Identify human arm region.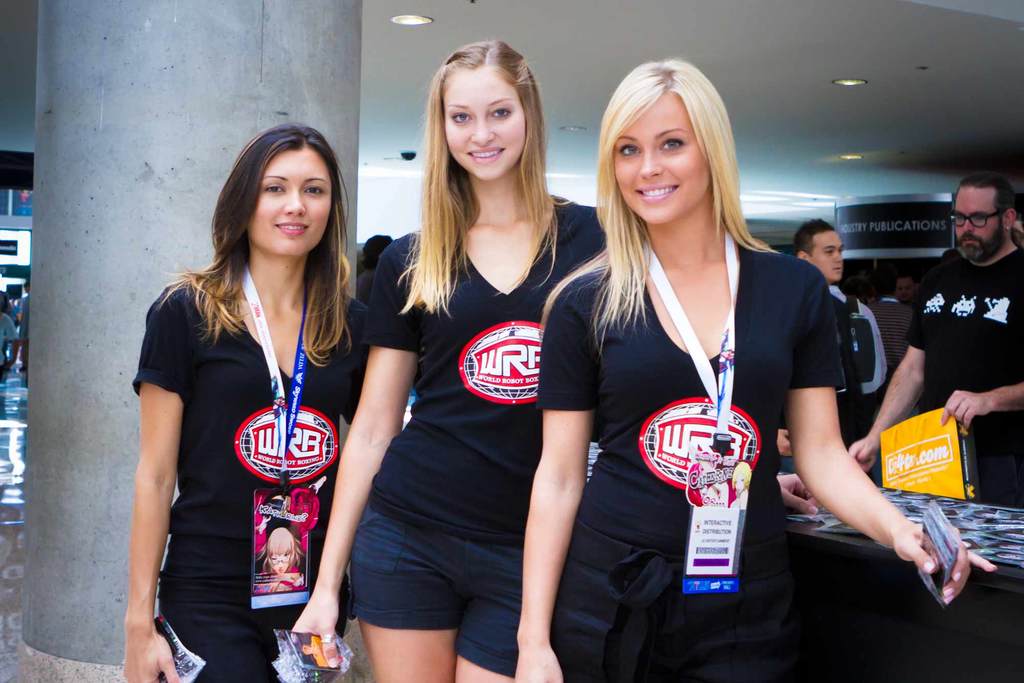
Region: {"left": 774, "top": 426, "right": 812, "bottom": 466}.
